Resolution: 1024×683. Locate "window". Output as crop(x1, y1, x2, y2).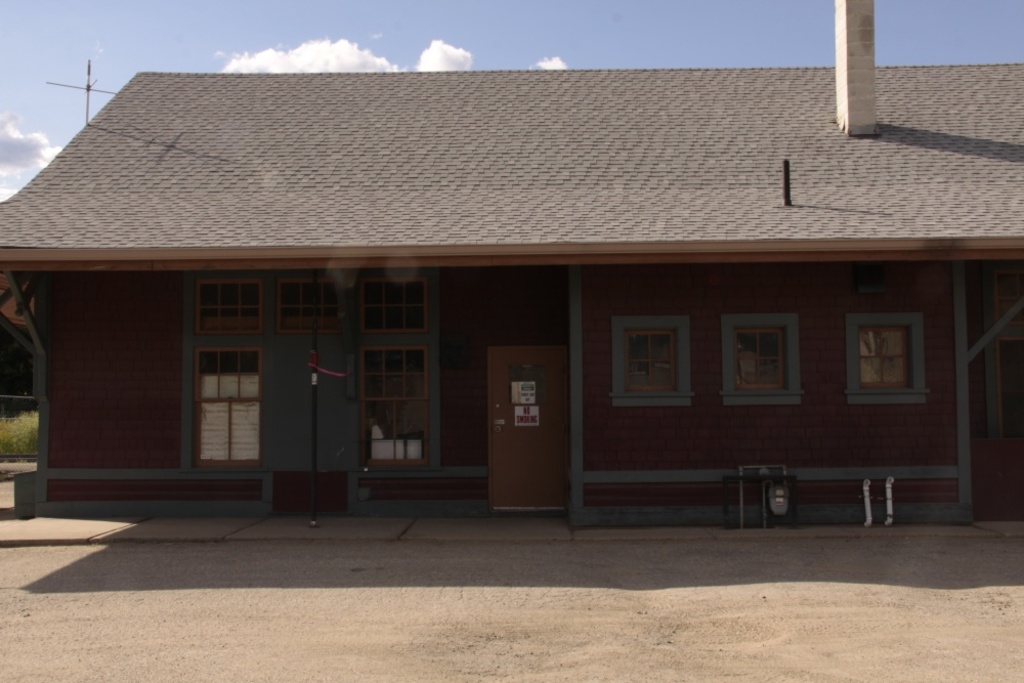
crop(360, 276, 429, 335).
